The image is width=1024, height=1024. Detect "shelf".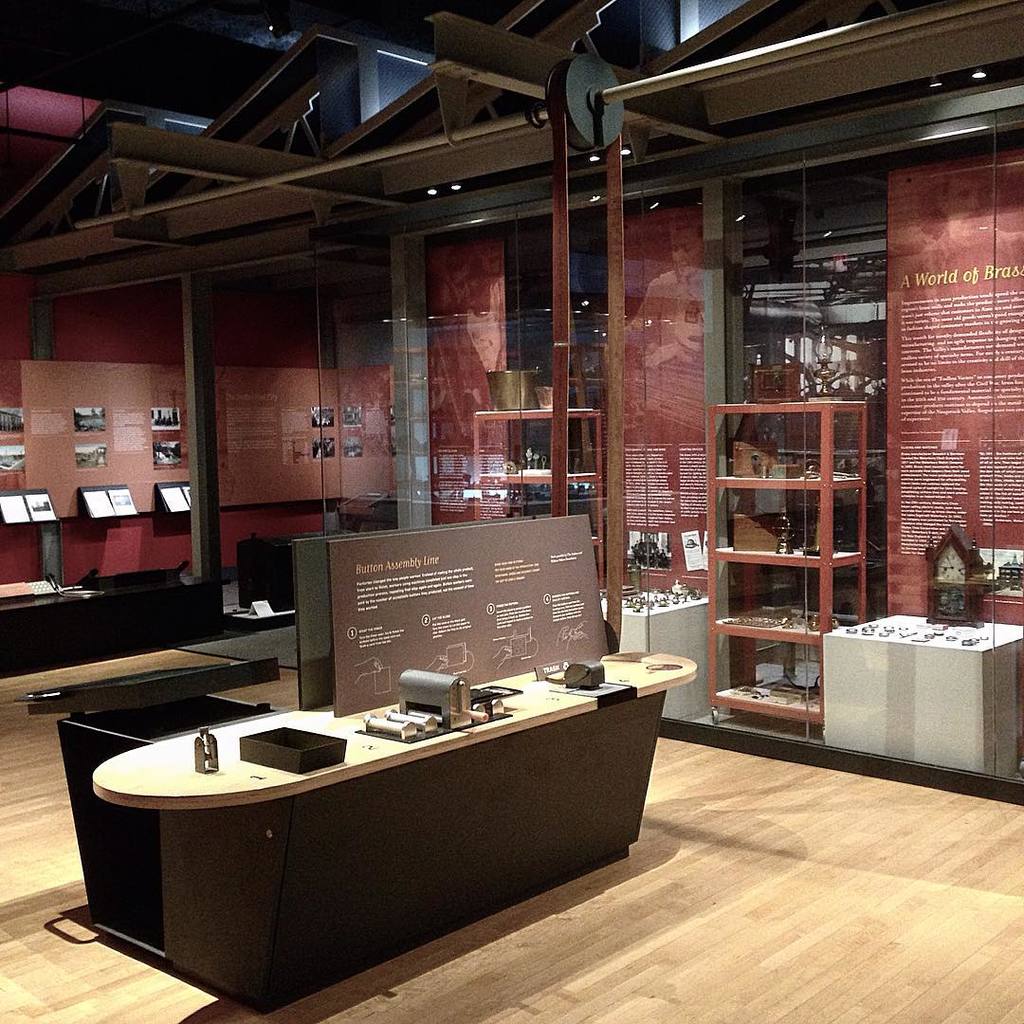
Detection: (0, 508, 182, 532).
